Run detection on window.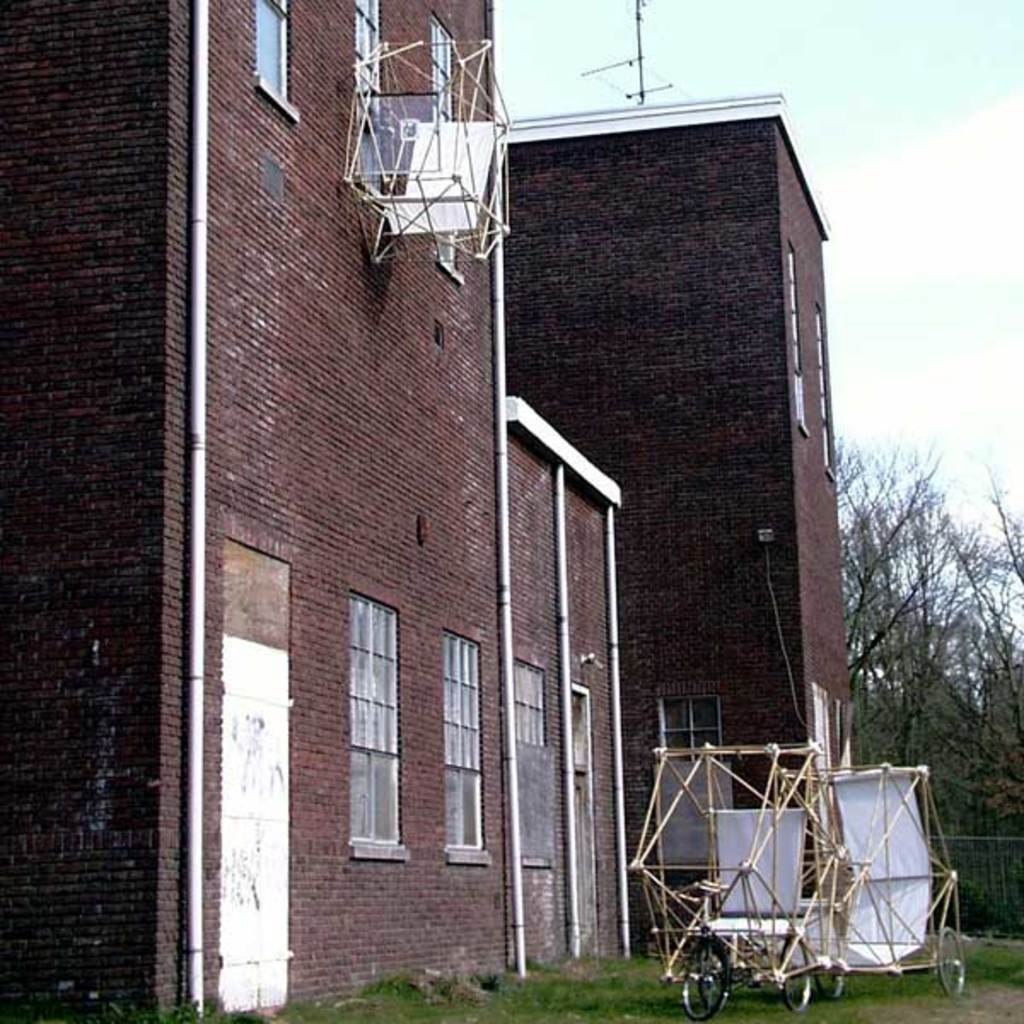
Result: bbox=(355, 0, 384, 108).
